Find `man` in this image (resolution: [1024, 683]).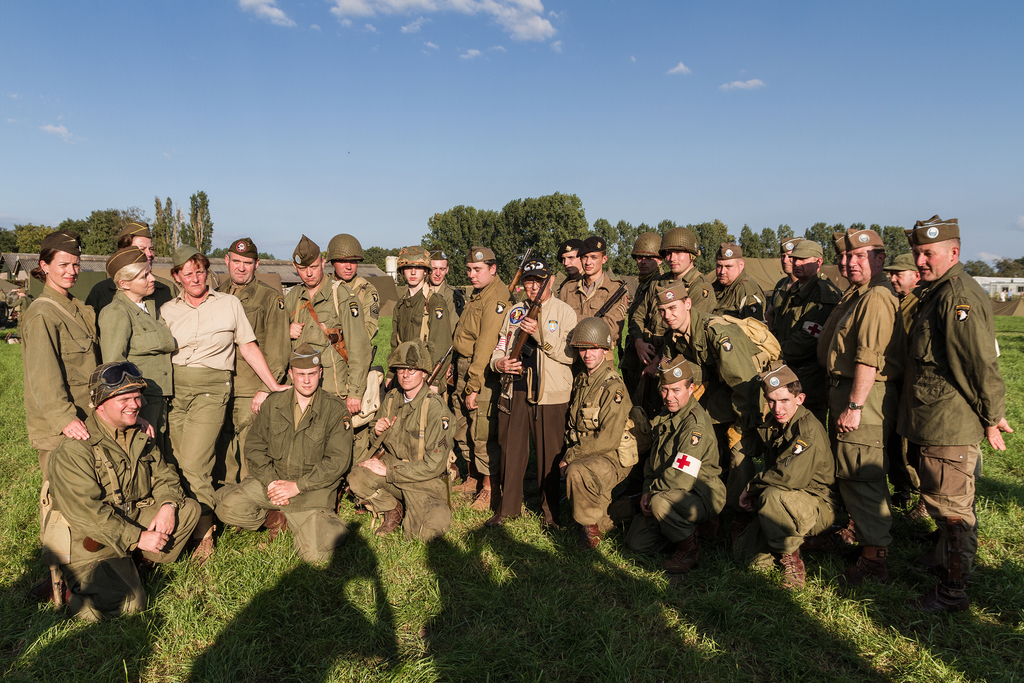
(left=285, top=235, right=374, bottom=512).
